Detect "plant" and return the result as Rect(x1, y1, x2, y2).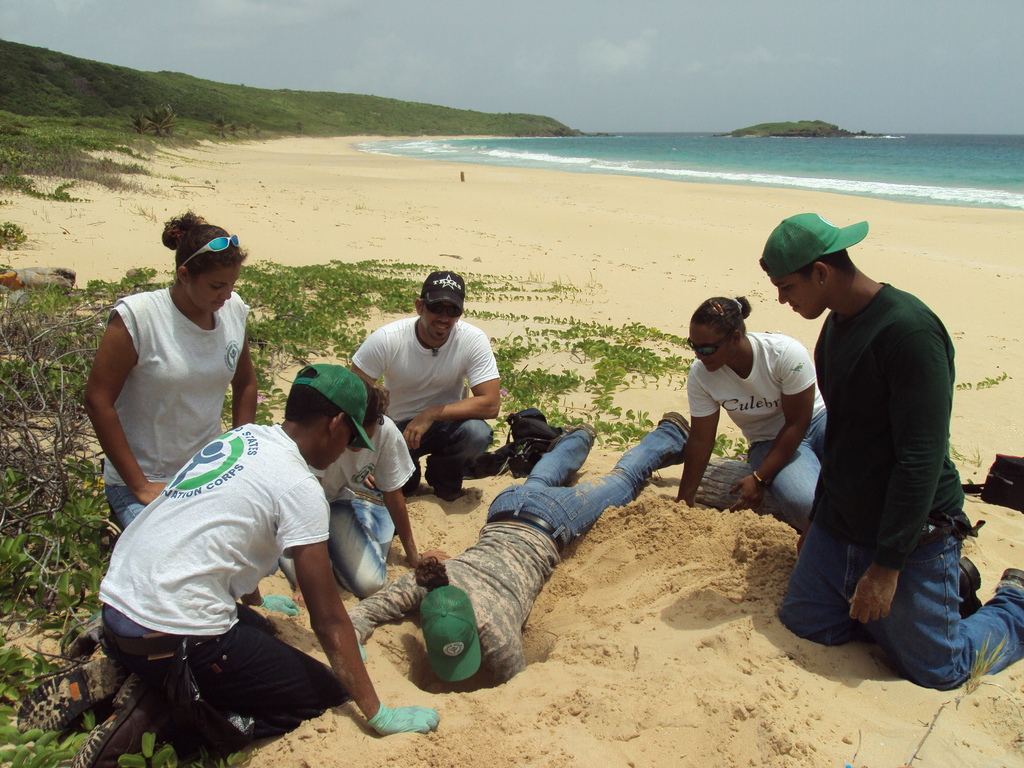
Rect(250, 122, 253, 139).
